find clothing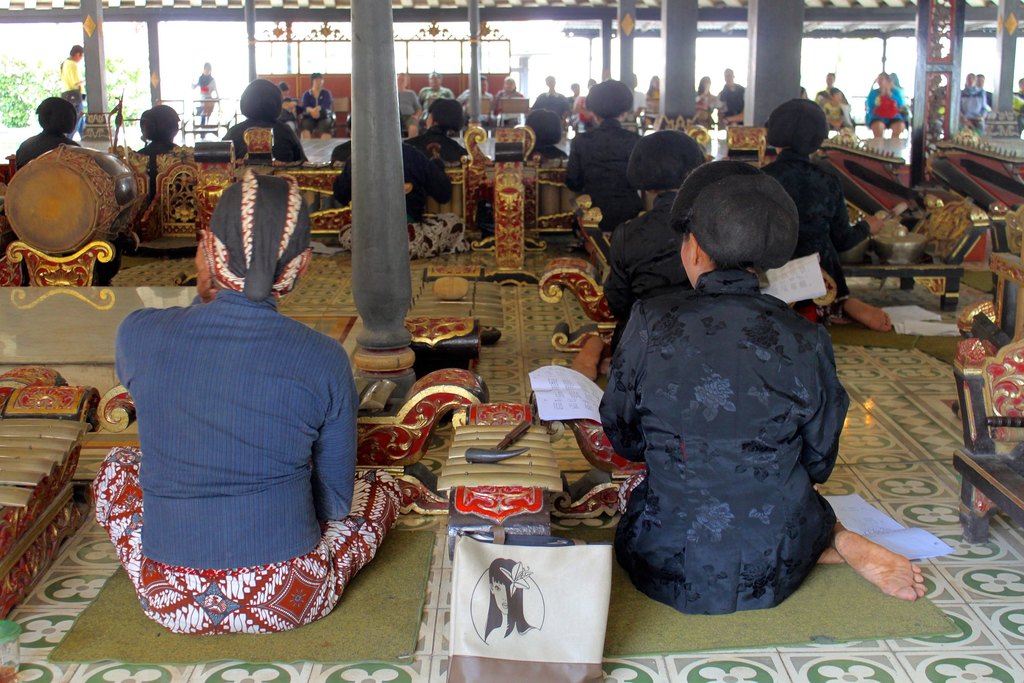
bbox=[576, 97, 598, 128]
